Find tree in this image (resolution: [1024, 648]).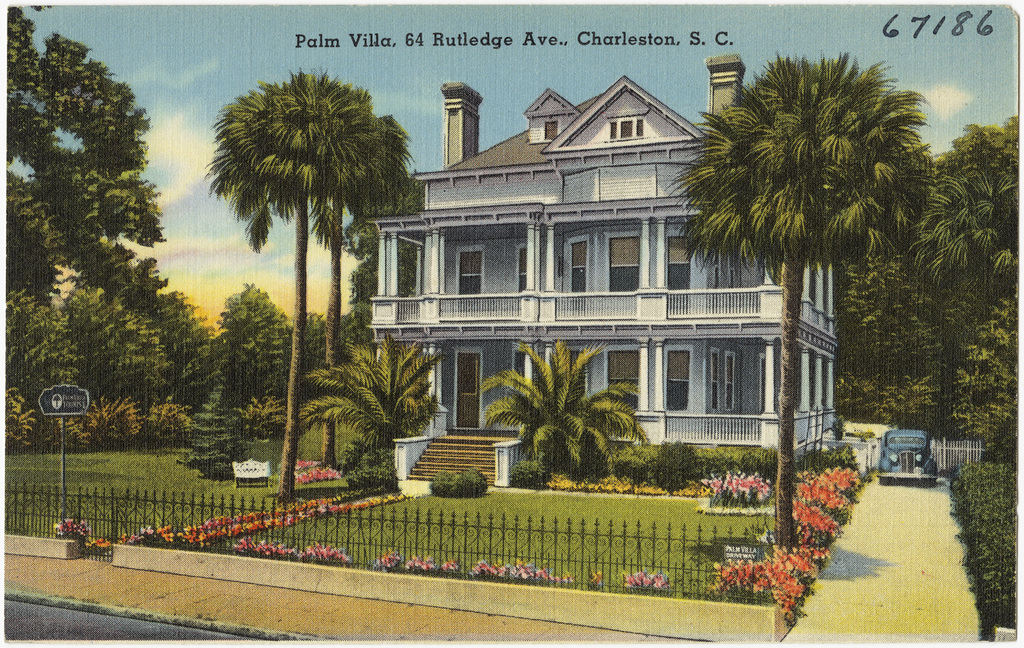
207, 282, 294, 411.
